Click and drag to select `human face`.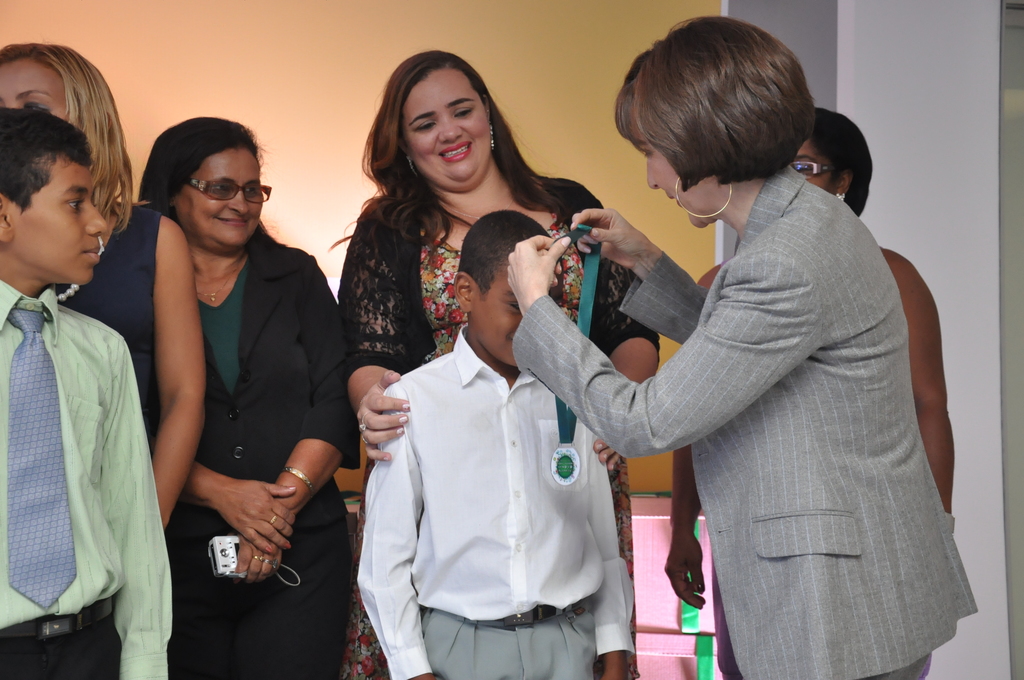
Selection: locate(470, 255, 527, 371).
